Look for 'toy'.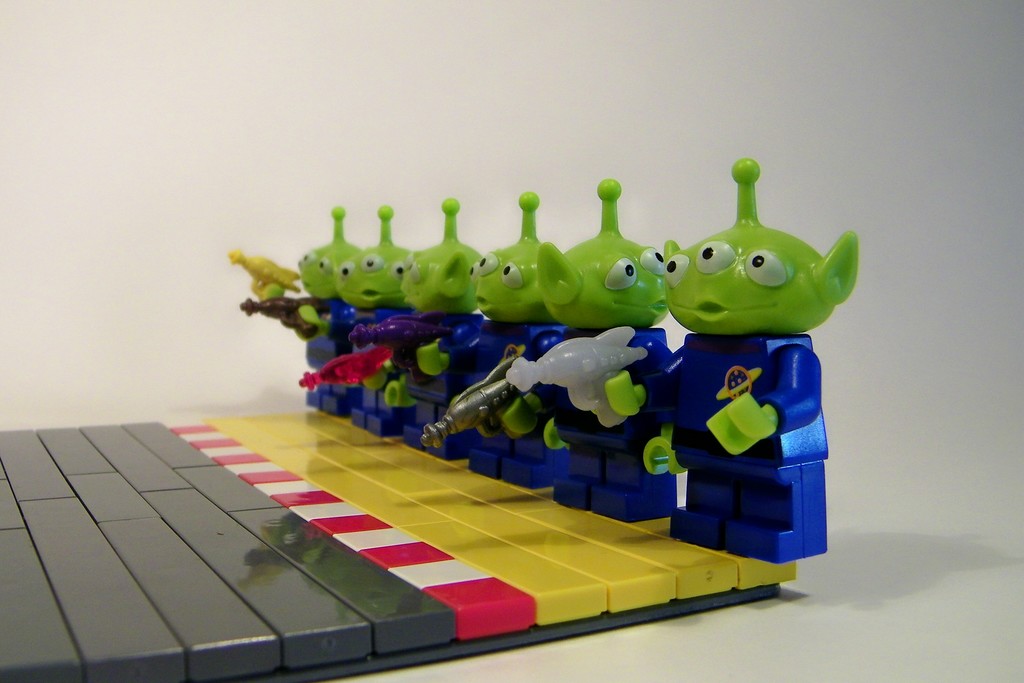
Found: [x1=0, y1=393, x2=805, y2=682].
